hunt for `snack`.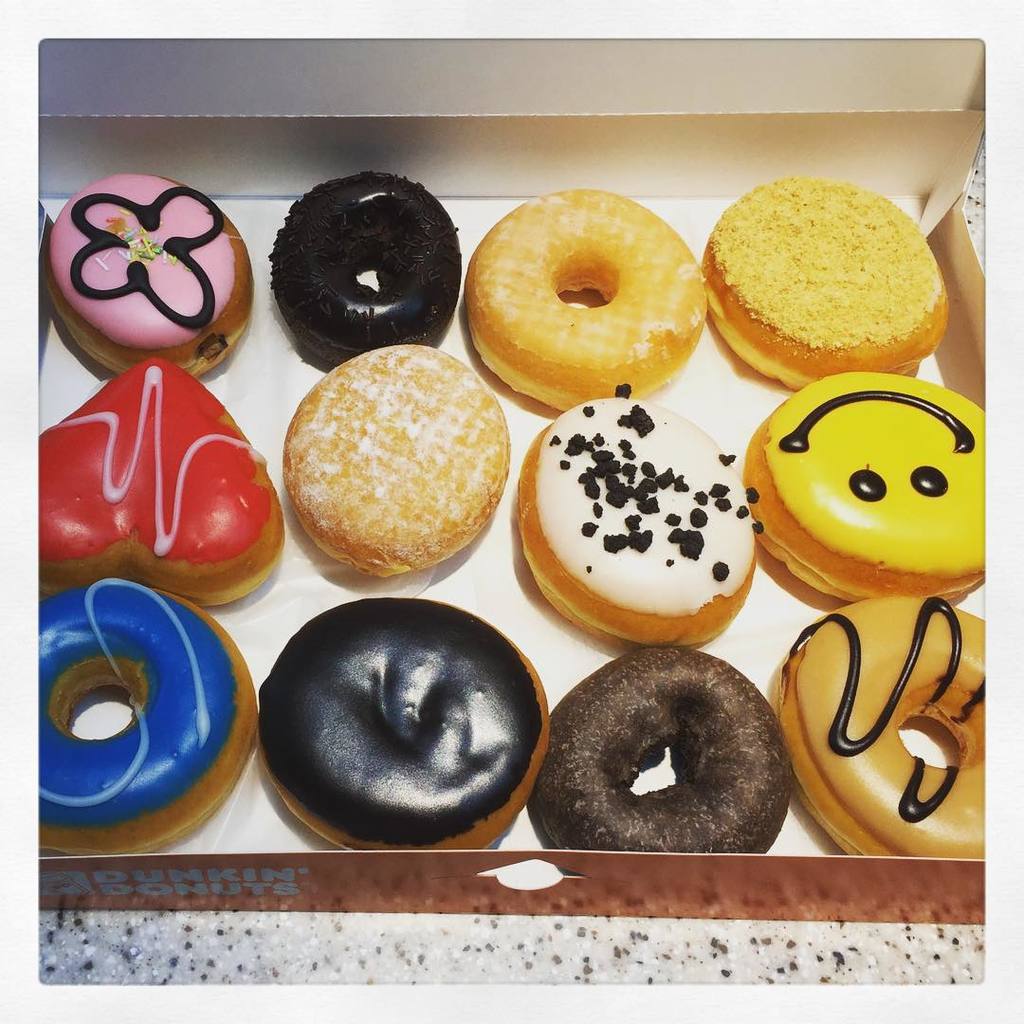
Hunted down at left=466, top=192, right=711, bottom=413.
